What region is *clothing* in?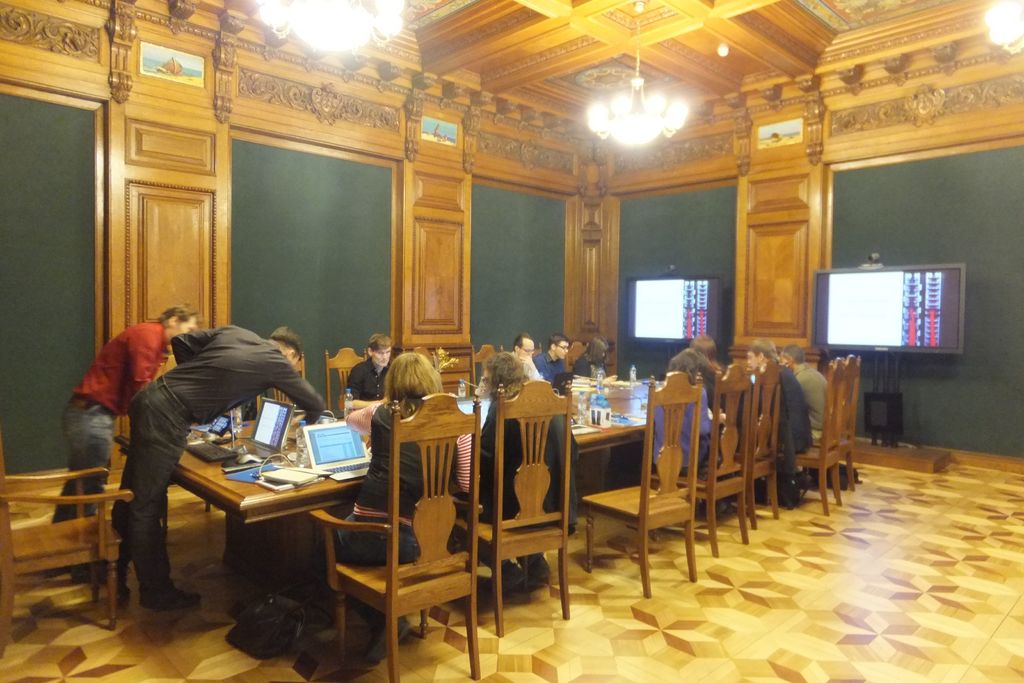
794 360 828 434.
